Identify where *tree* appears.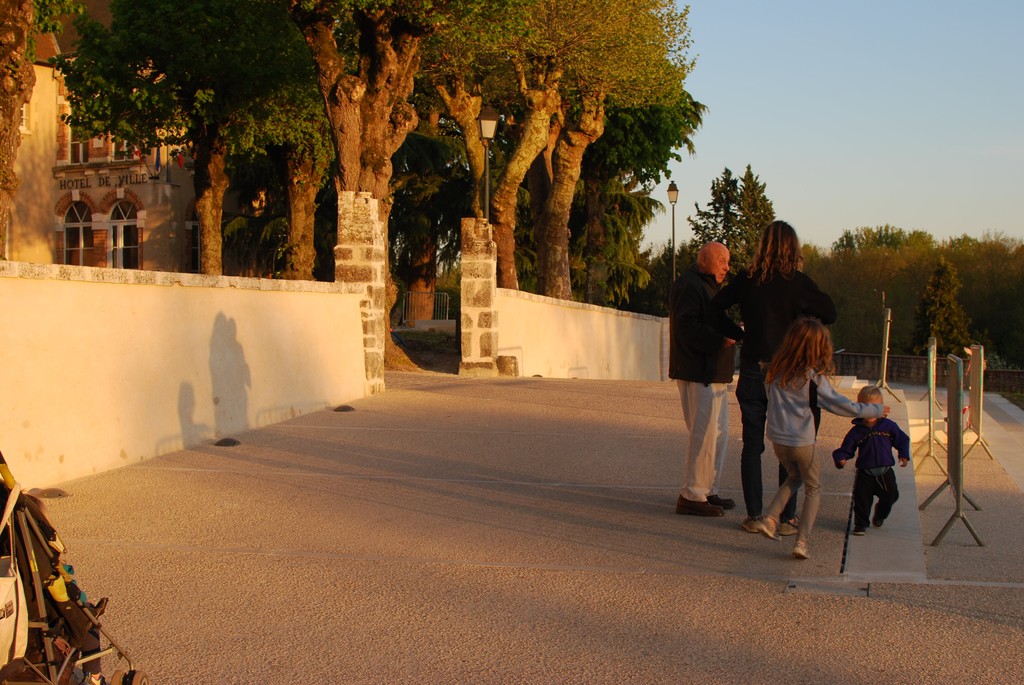
Appears at <region>952, 240, 1023, 378</region>.
